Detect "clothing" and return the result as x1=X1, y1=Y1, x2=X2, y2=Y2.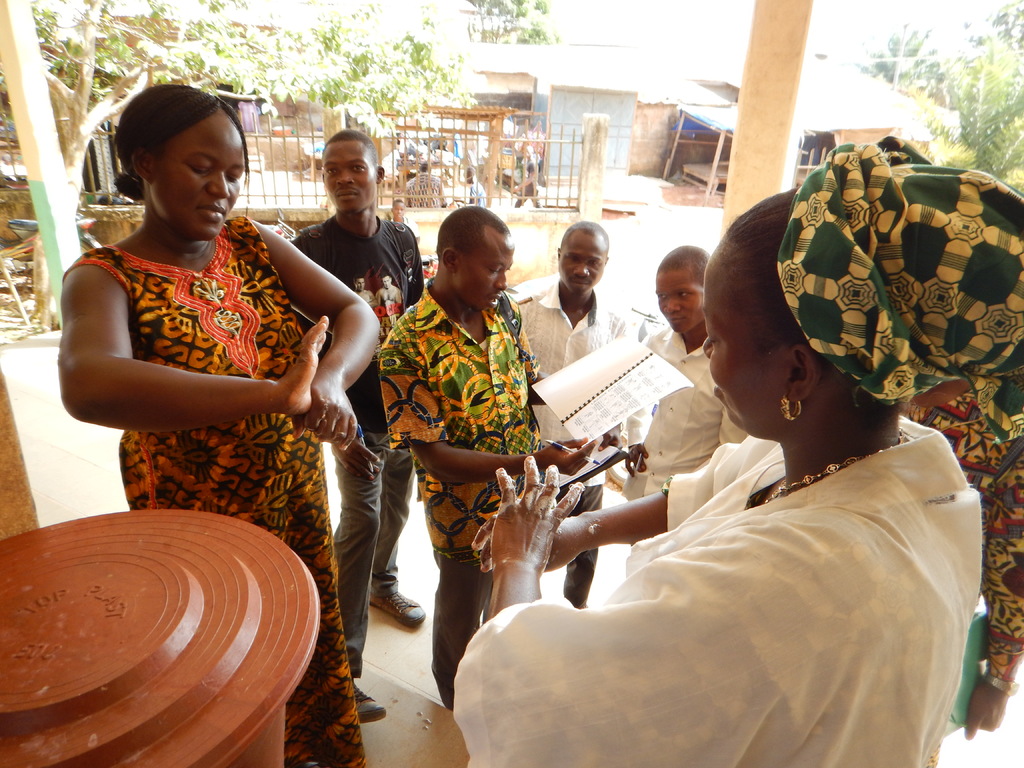
x1=389, y1=218, x2=419, y2=240.
